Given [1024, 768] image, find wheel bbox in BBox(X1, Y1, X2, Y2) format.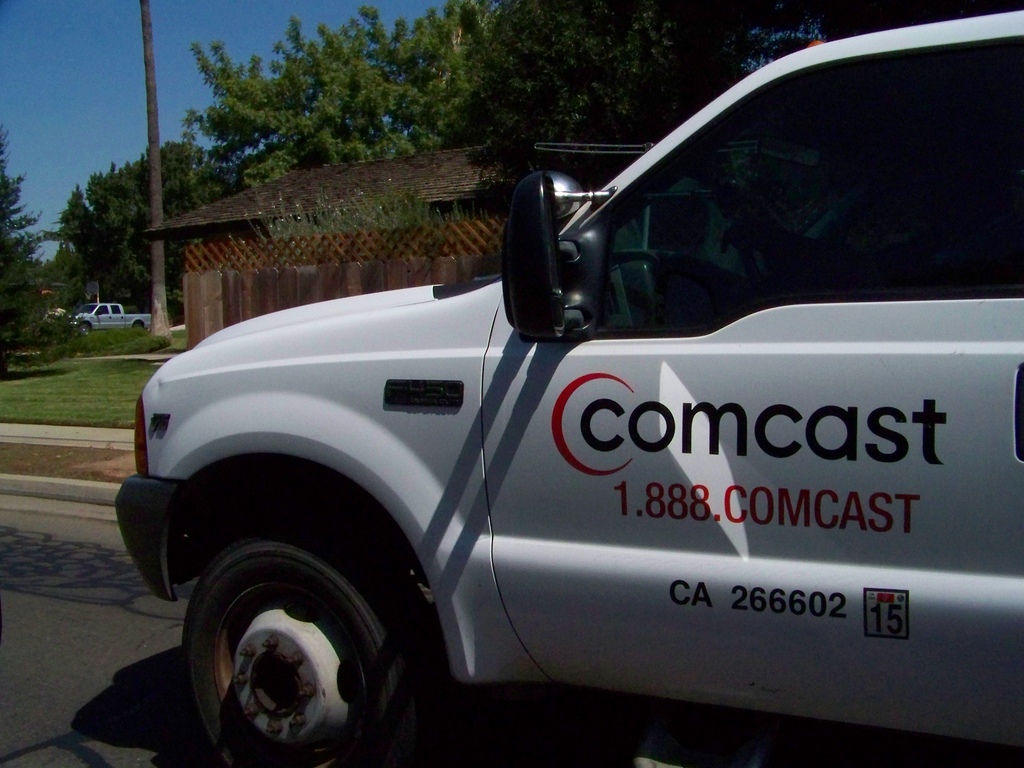
BBox(180, 536, 396, 757).
